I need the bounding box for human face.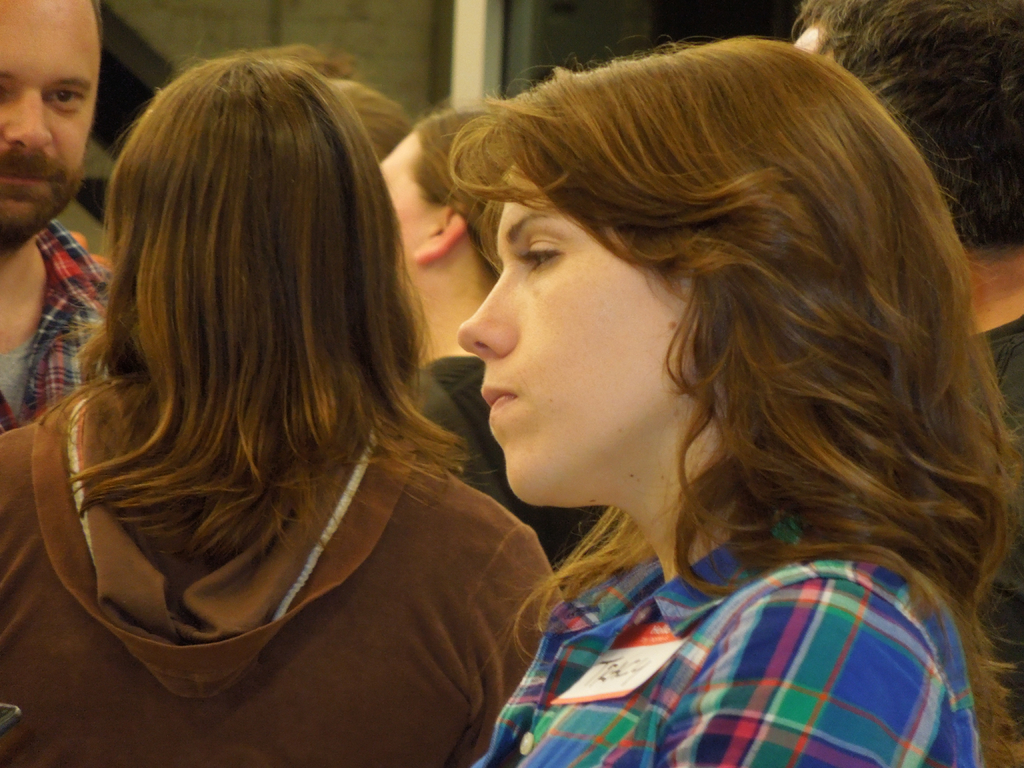
Here it is: crop(378, 132, 435, 278).
